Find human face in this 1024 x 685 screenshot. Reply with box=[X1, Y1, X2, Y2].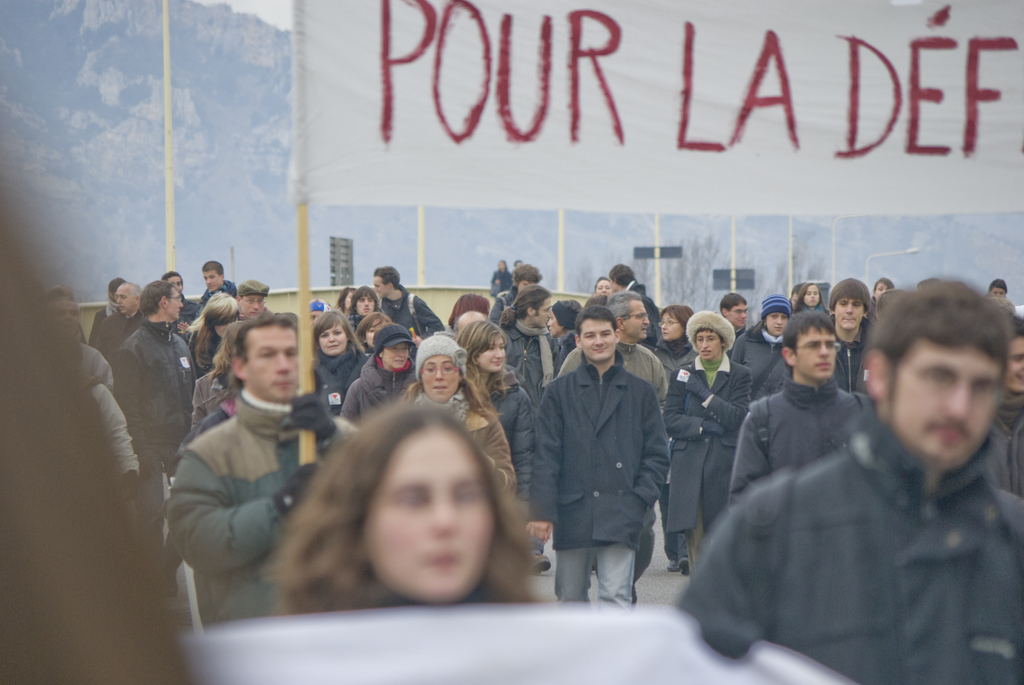
box=[803, 285, 819, 306].
